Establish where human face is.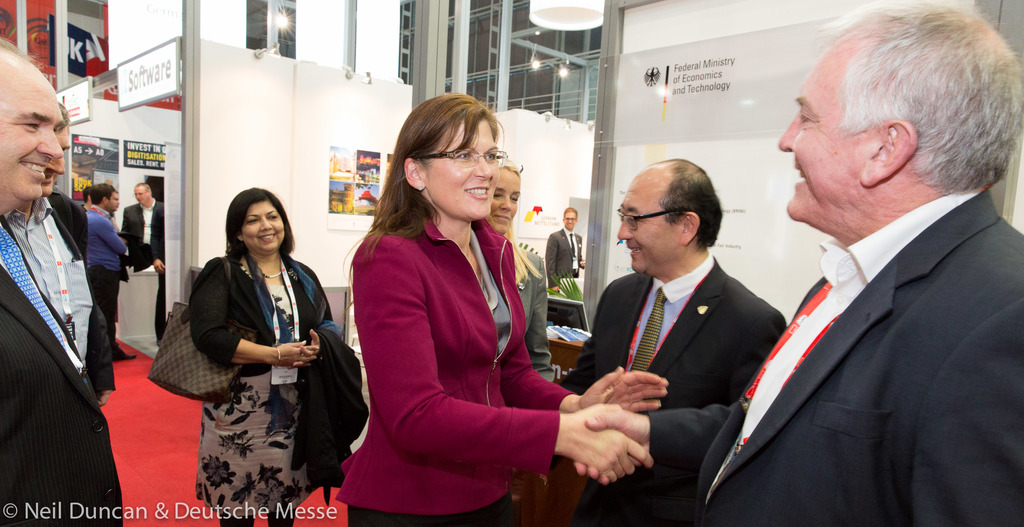
Established at (left=105, top=188, right=120, bottom=210).
